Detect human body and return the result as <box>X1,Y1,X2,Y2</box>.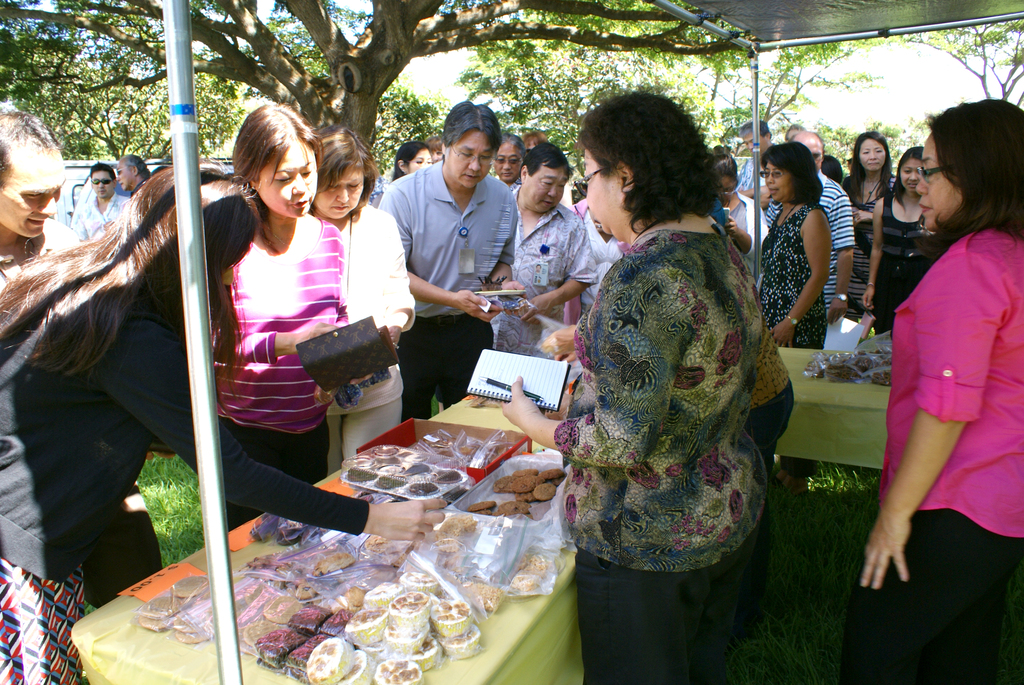
<box>842,85,1014,684</box>.
